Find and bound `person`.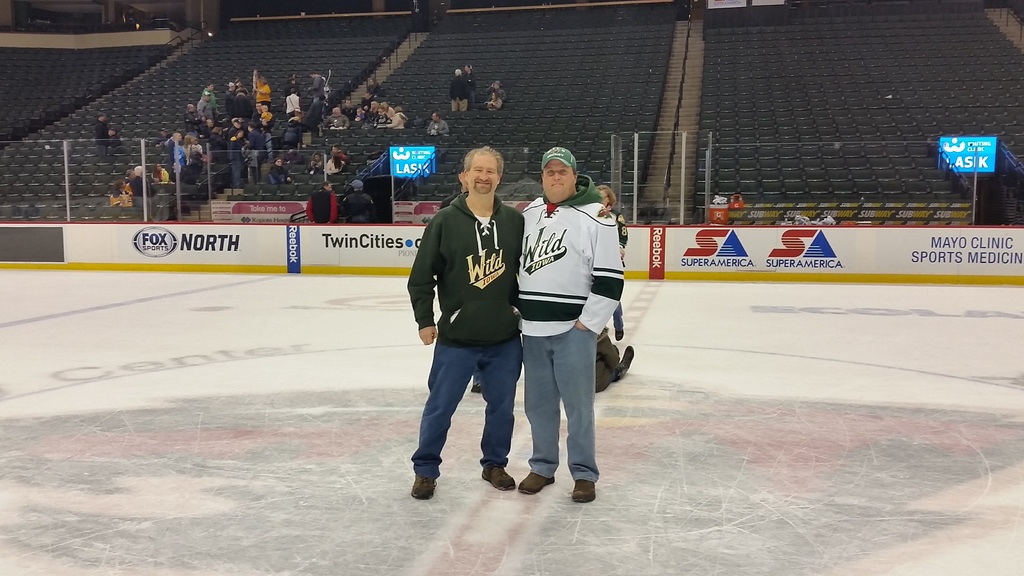
Bound: 508/147/623/500.
